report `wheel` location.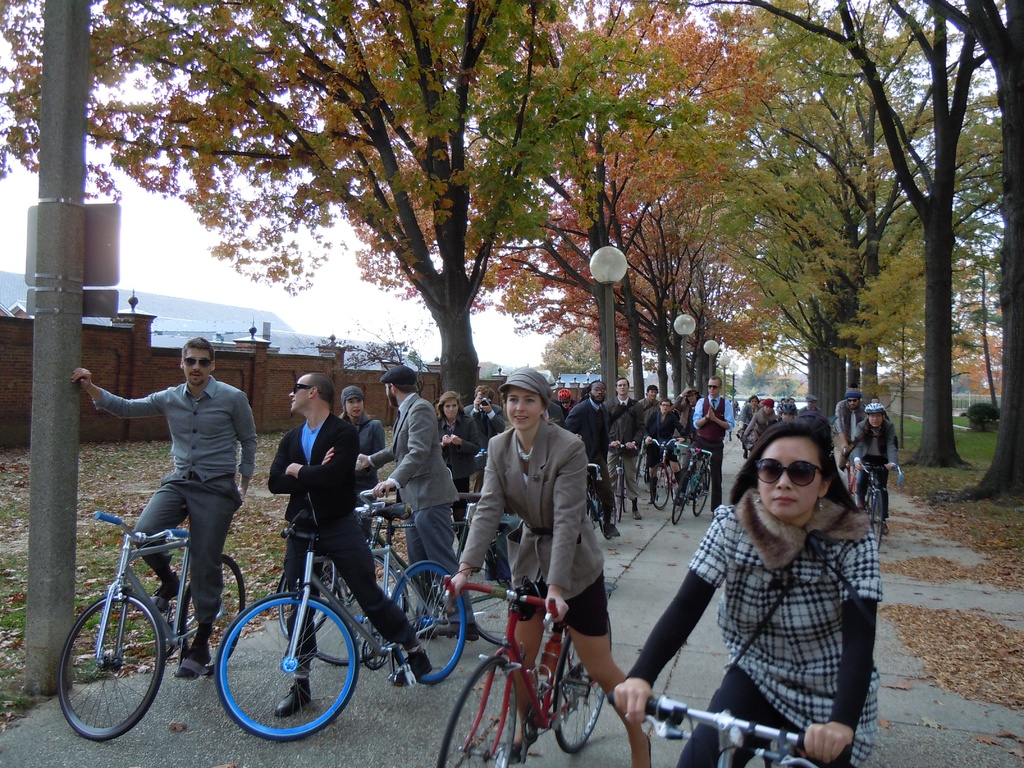
Report: left=296, top=545, right=404, bottom=664.
